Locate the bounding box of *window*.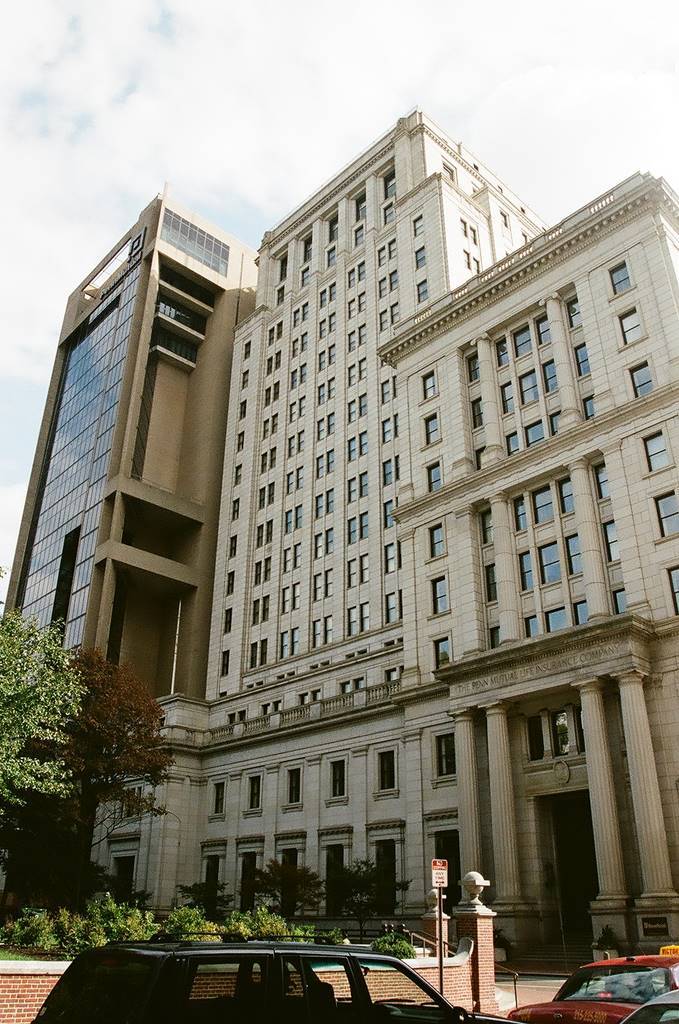
Bounding box: BBox(591, 462, 619, 497).
